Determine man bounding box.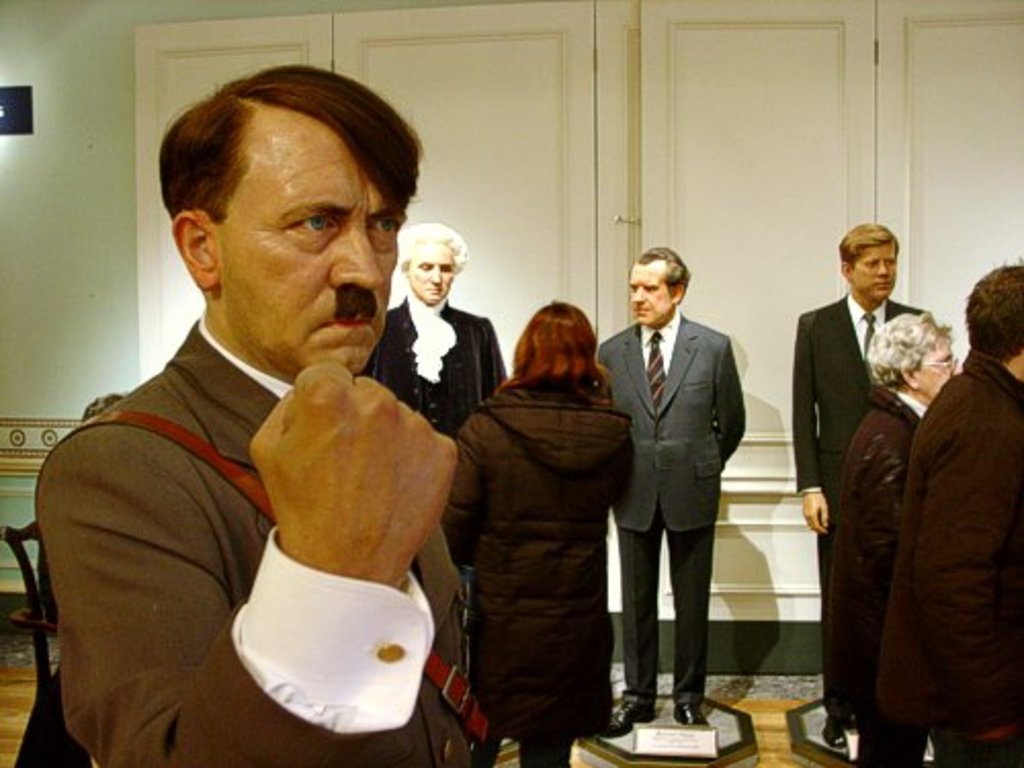
Determined: x1=600 y1=215 x2=752 y2=729.
